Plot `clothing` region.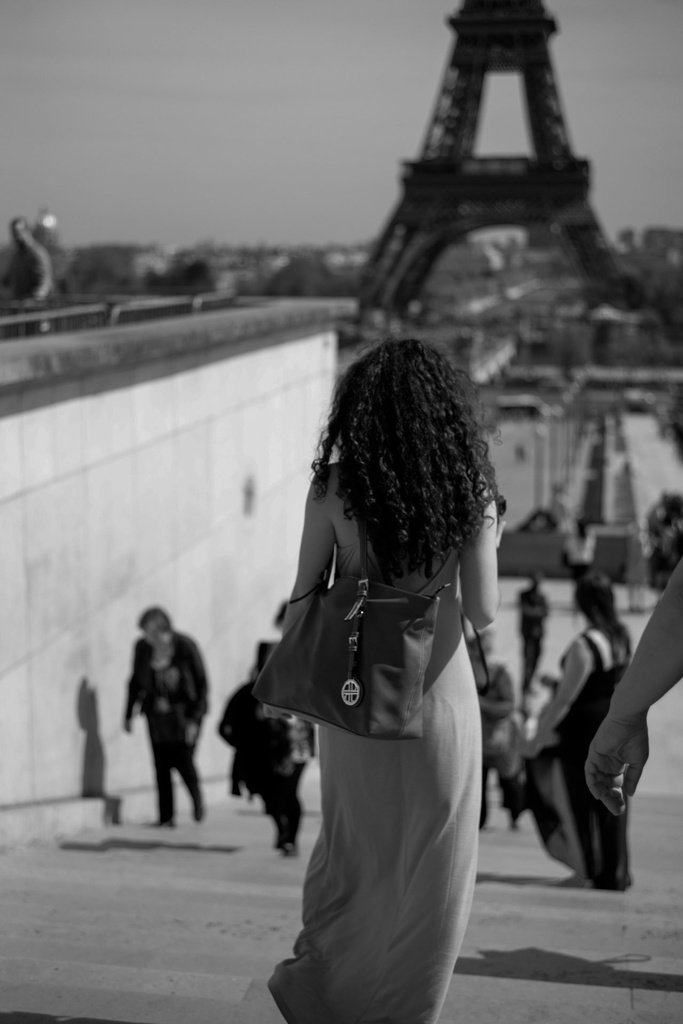
Plotted at (x1=520, y1=581, x2=547, y2=695).
